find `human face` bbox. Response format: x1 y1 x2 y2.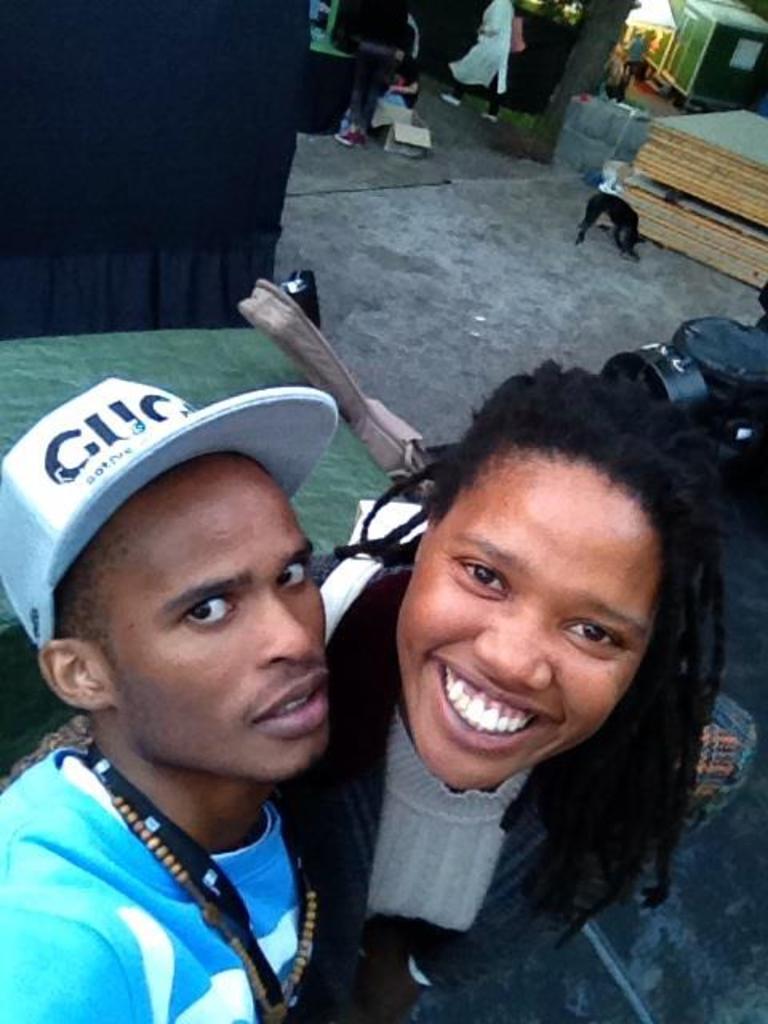
390 451 670 800.
